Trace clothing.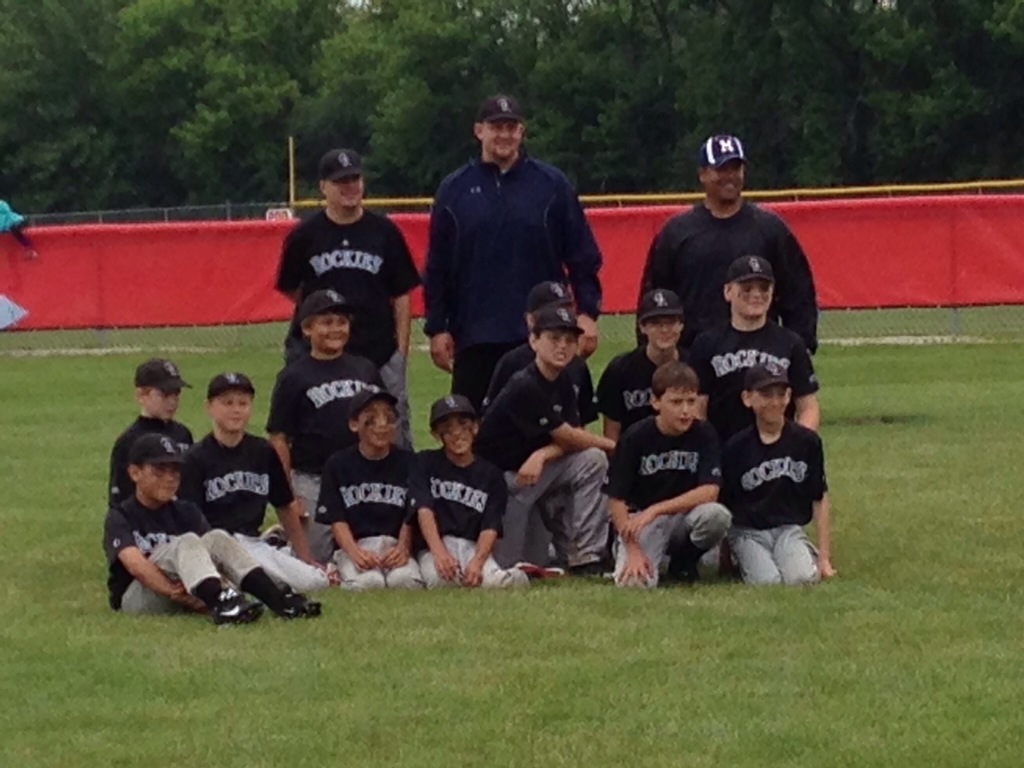
Traced to Rect(697, 321, 827, 410).
